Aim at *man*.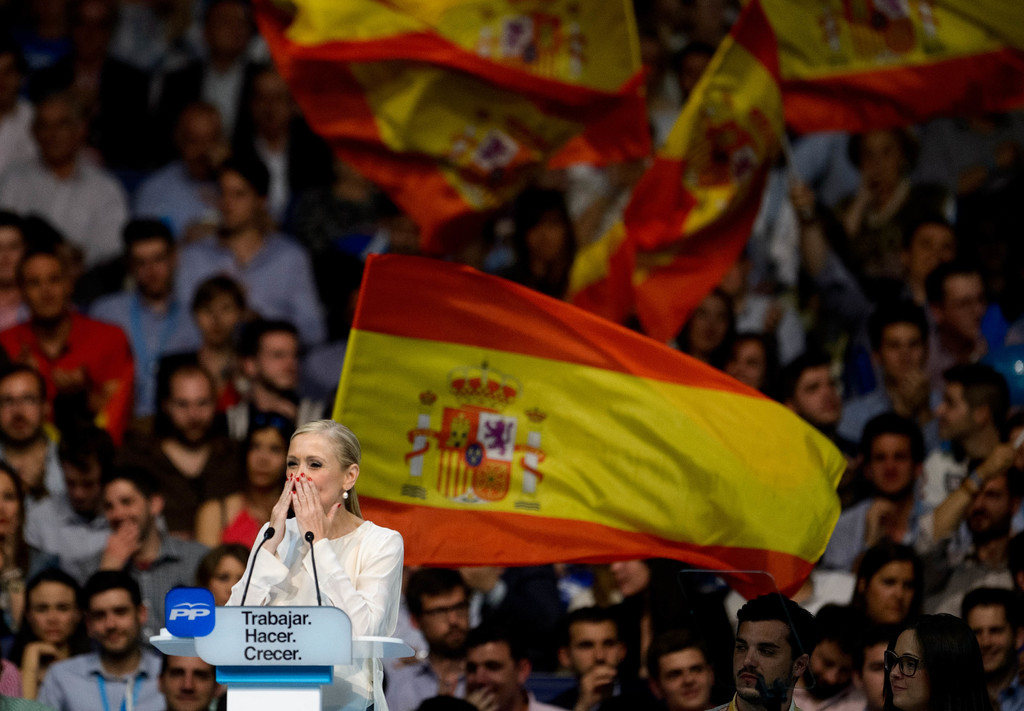
Aimed at <box>957,586,1023,710</box>.
